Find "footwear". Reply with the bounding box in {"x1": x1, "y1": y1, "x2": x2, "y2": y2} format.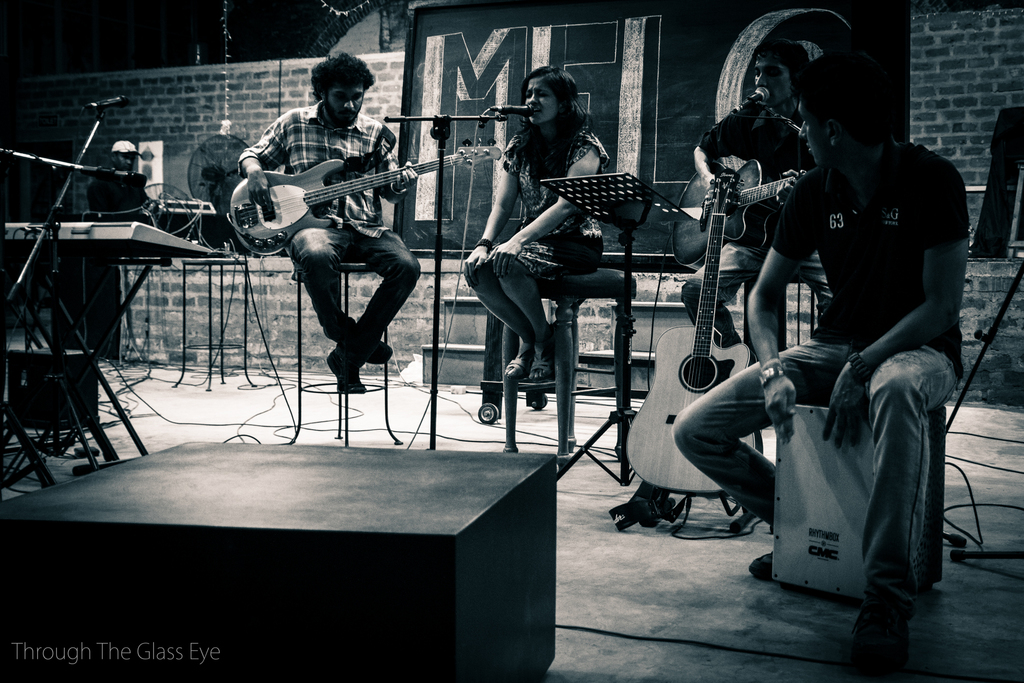
{"x1": 496, "y1": 339, "x2": 536, "y2": 391}.
